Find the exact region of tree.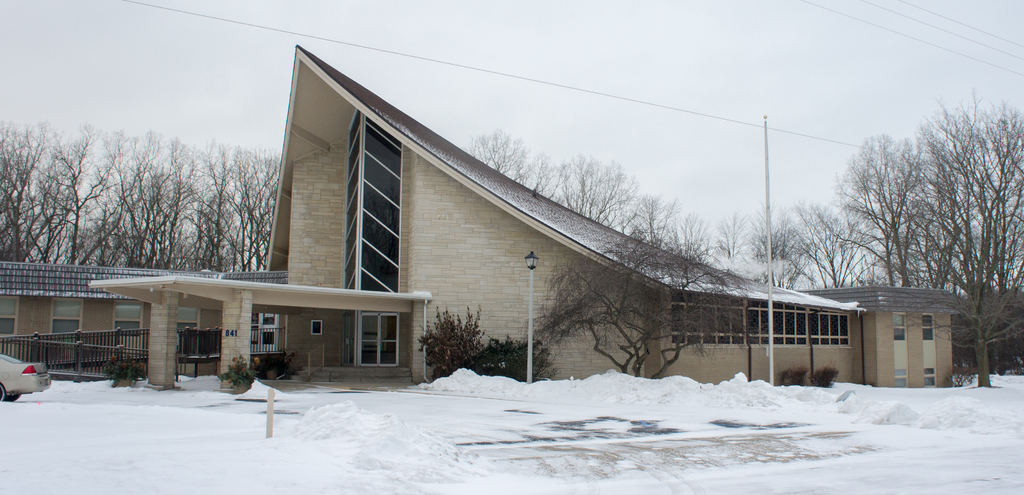
Exact region: <region>549, 146, 632, 236</region>.
